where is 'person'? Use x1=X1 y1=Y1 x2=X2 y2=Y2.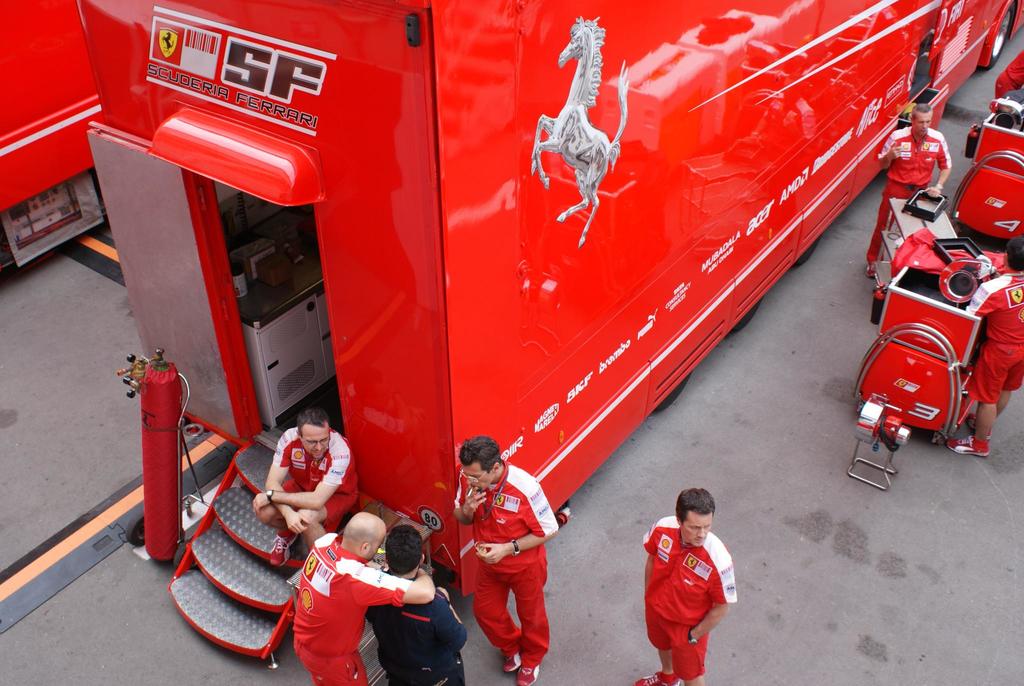
x1=361 y1=524 x2=466 y2=685.
